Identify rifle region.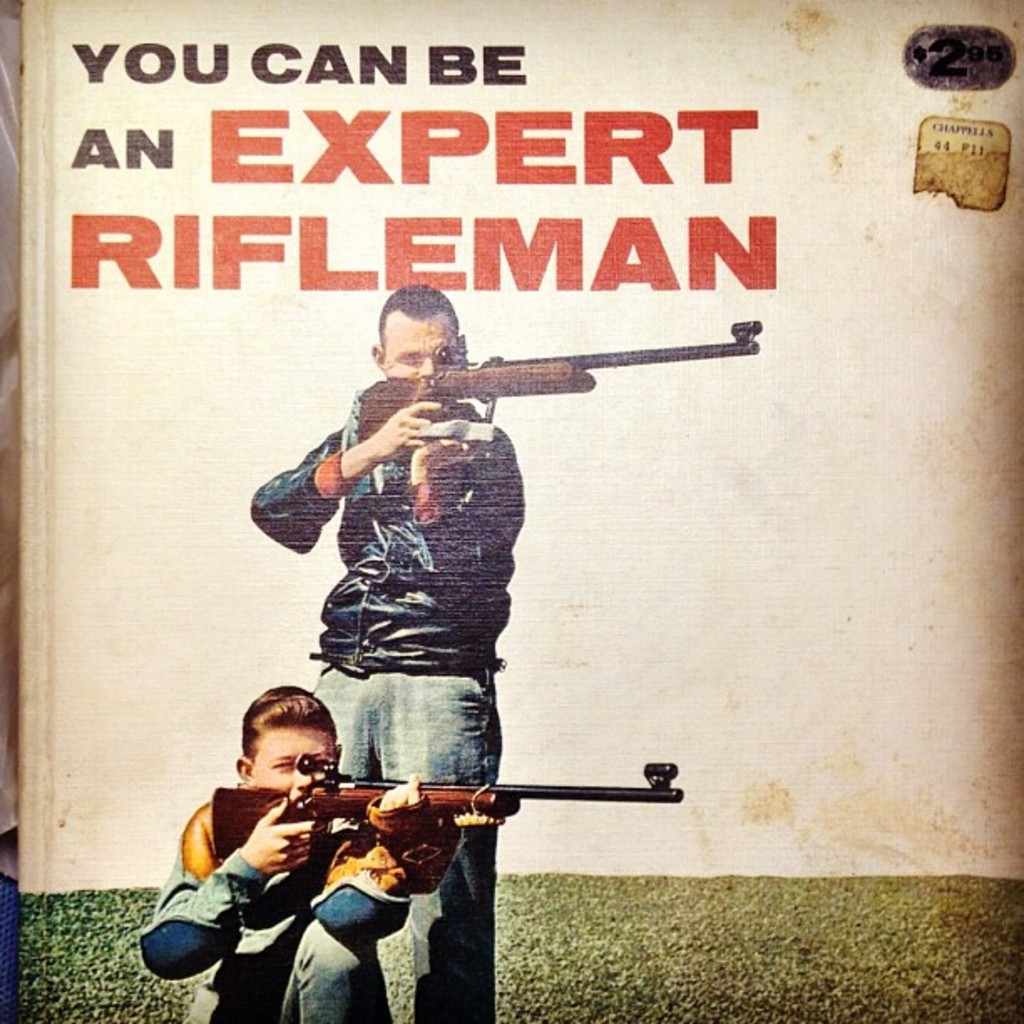
Region: [left=211, top=745, right=684, bottom=899].
